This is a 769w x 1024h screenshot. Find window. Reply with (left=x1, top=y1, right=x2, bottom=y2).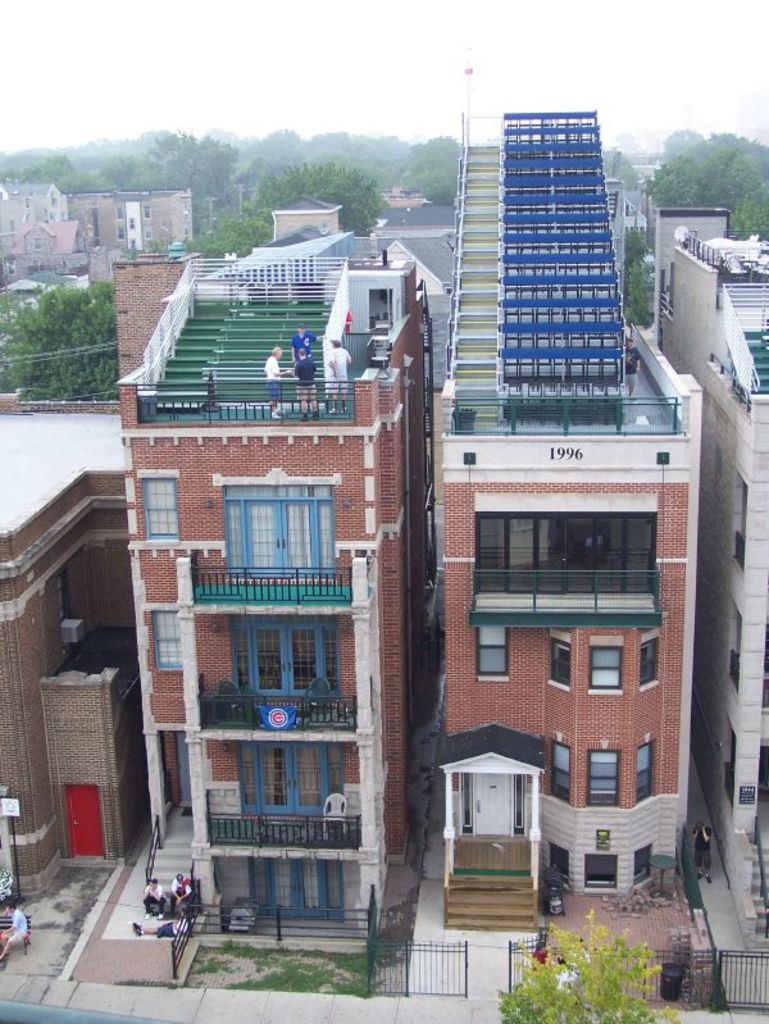
(left=583, top=751, right=620, bottom=807).
